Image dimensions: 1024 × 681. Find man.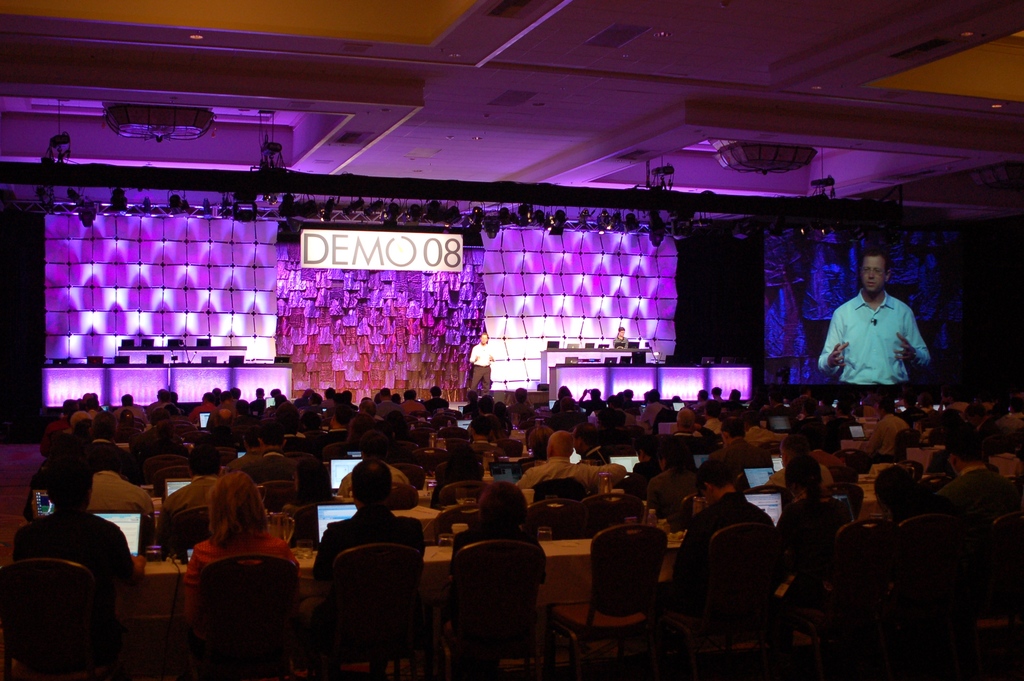
select_region(614, 324, 630, 349).
